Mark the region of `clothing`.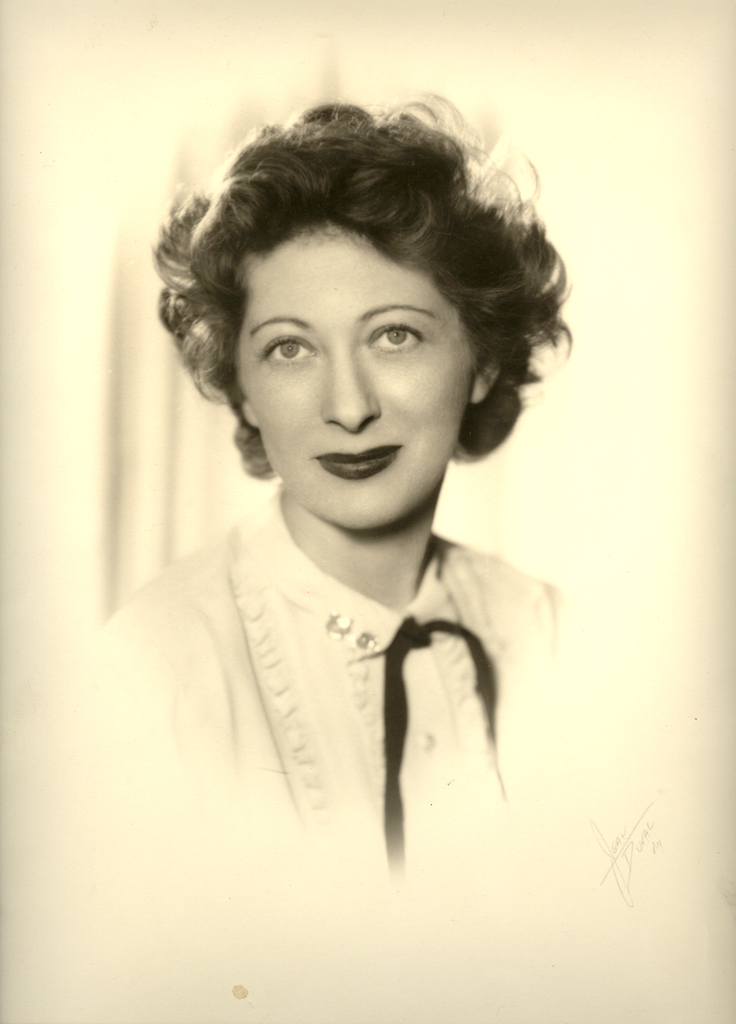
Region: box=[39, 479, 603, 953].
